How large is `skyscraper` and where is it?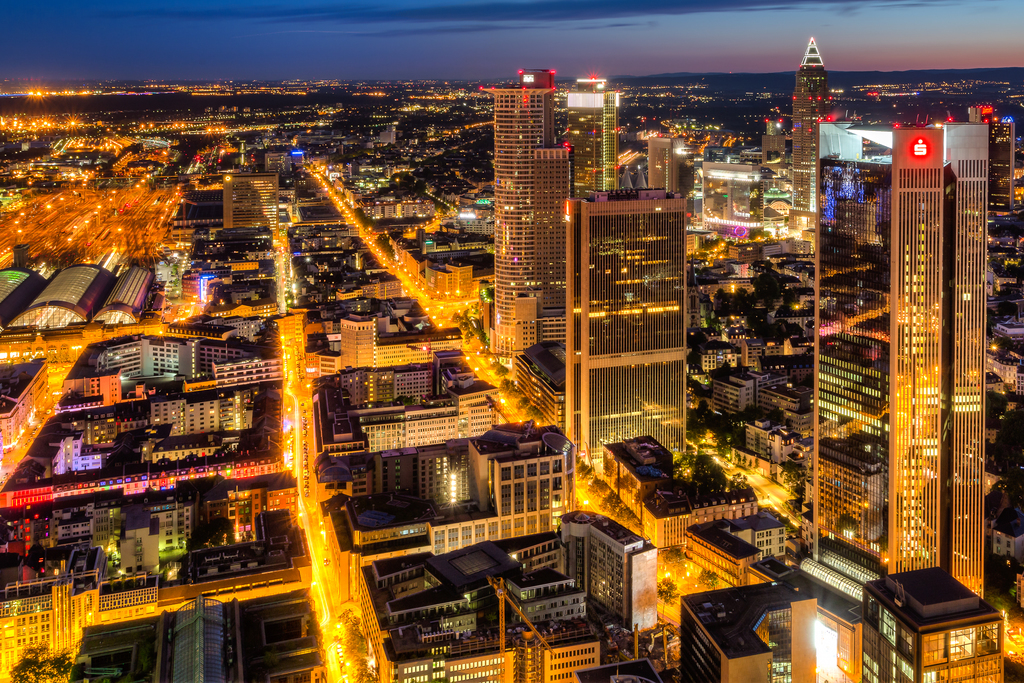
Bounding box: BBox(568, 174, 685, 457).
